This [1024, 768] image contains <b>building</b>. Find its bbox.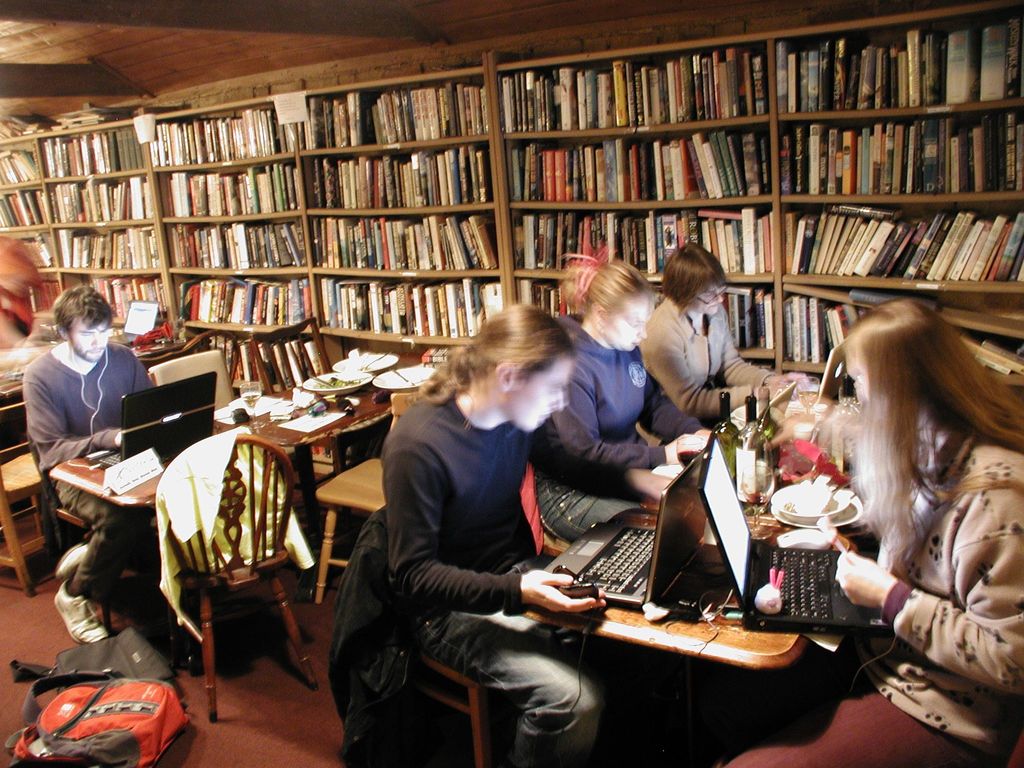
{"x1": 0, "y1": 0, "x2": 1023, "y2": 767}.
